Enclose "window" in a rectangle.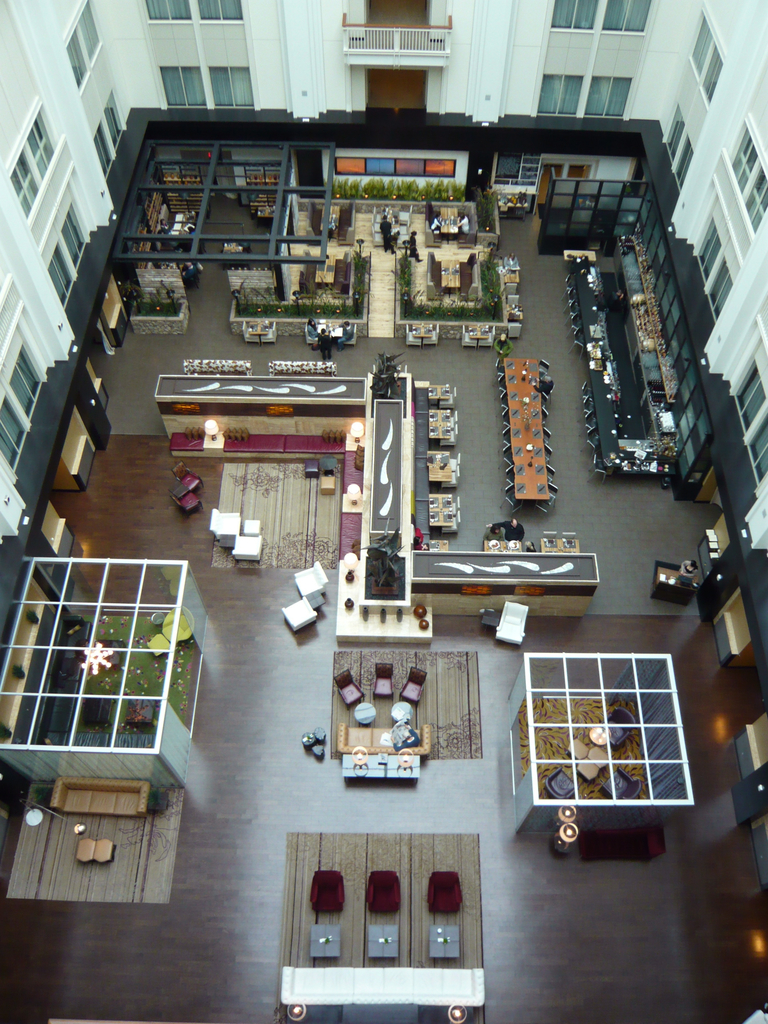
bbox=[212, 65, 251, 108].
